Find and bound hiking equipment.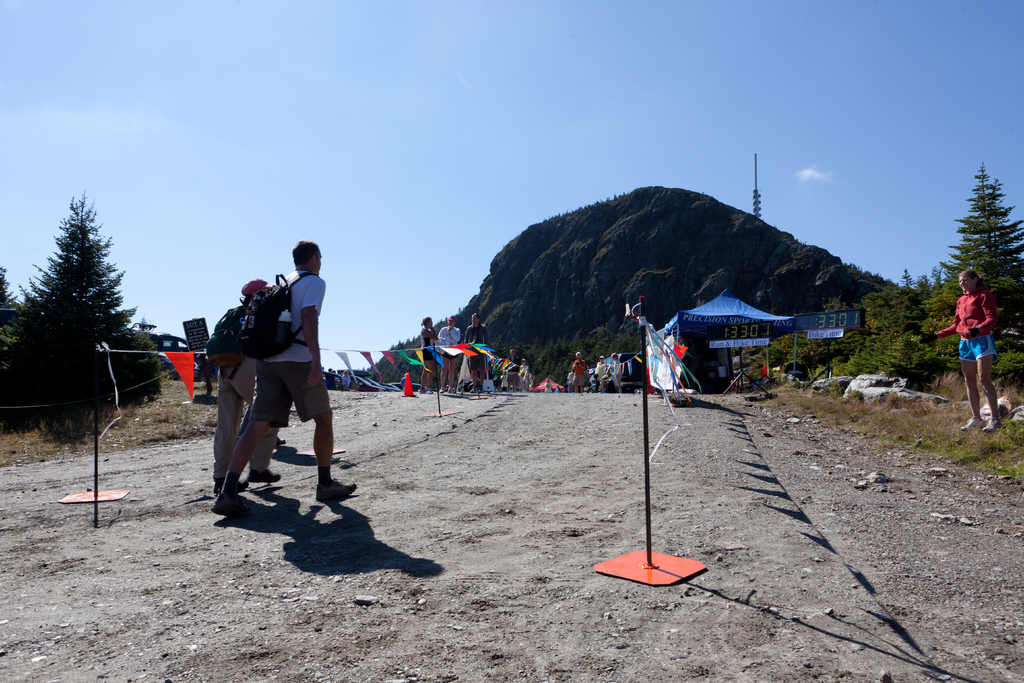
Bound: 238, 271, 319, 361.
